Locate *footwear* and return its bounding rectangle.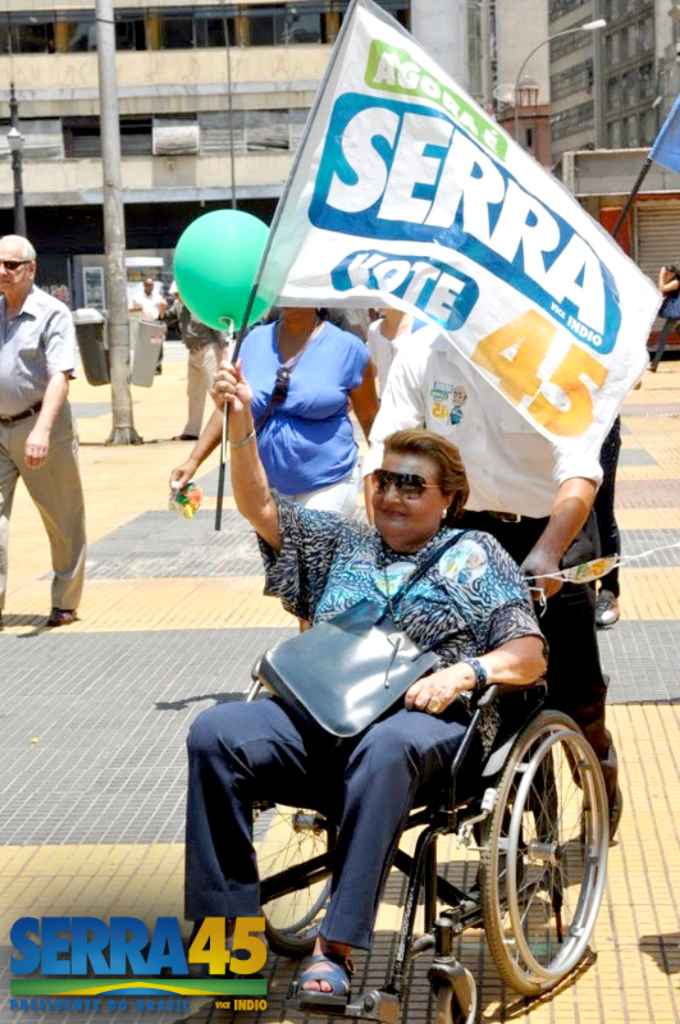
643,351,661,374.
